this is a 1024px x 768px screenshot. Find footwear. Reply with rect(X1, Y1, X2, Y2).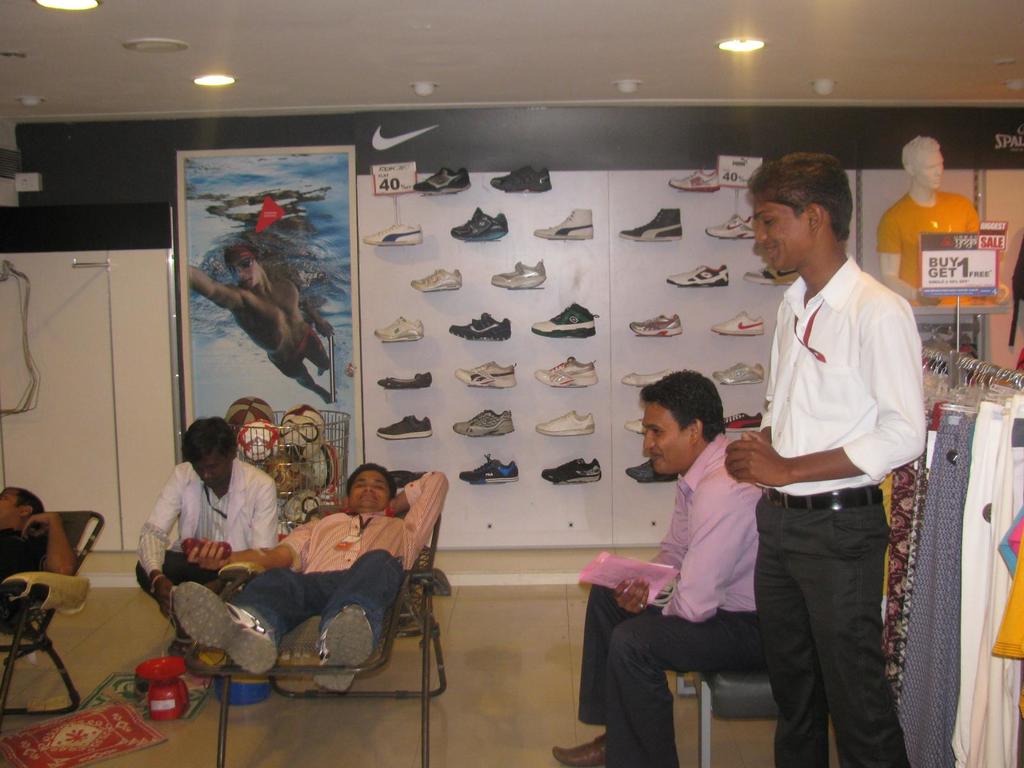
rect(533, 206, 596, 239).
